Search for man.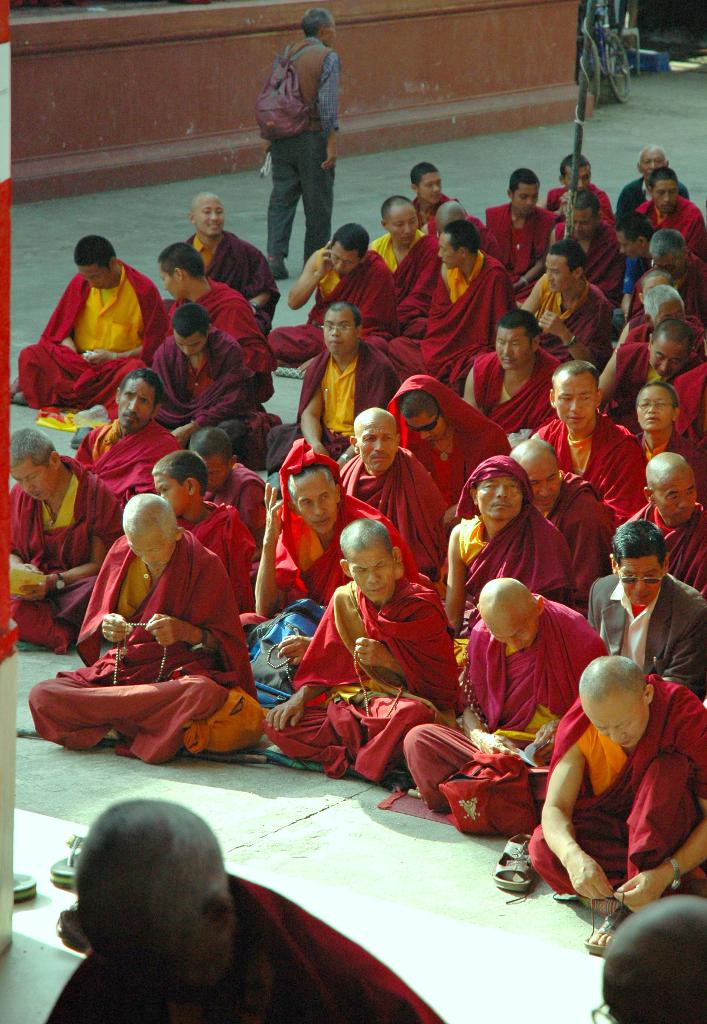
Found at <region>608, 135, 701, 233</region>.
